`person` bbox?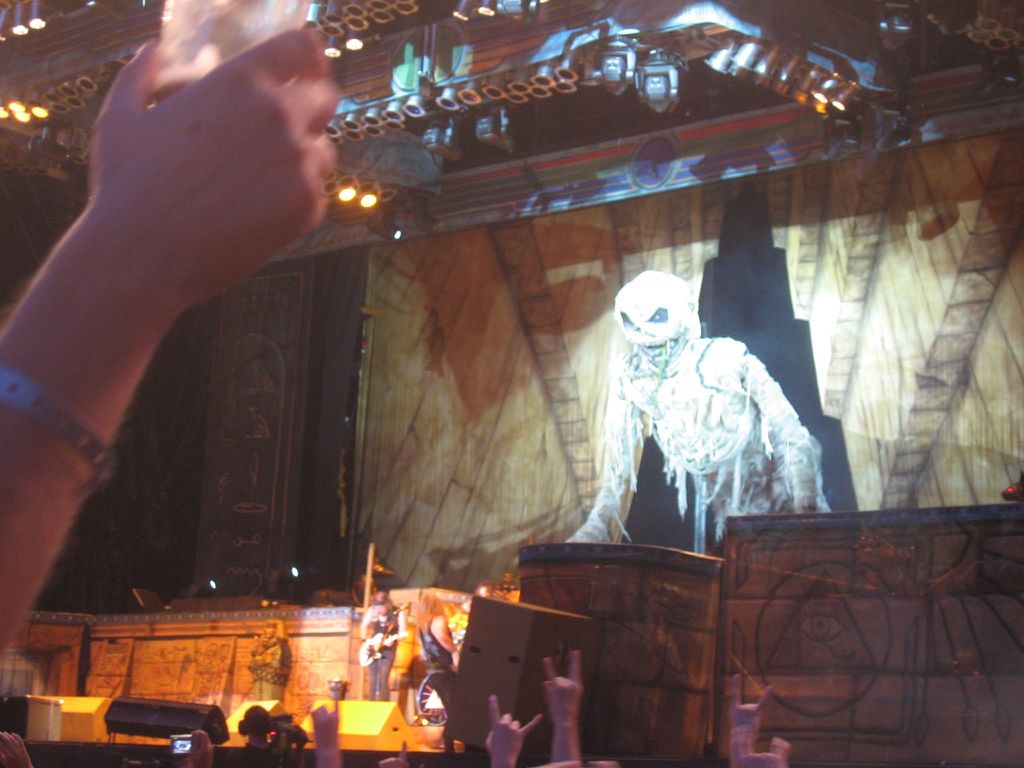
BBox(0, 24, 346, 674)
